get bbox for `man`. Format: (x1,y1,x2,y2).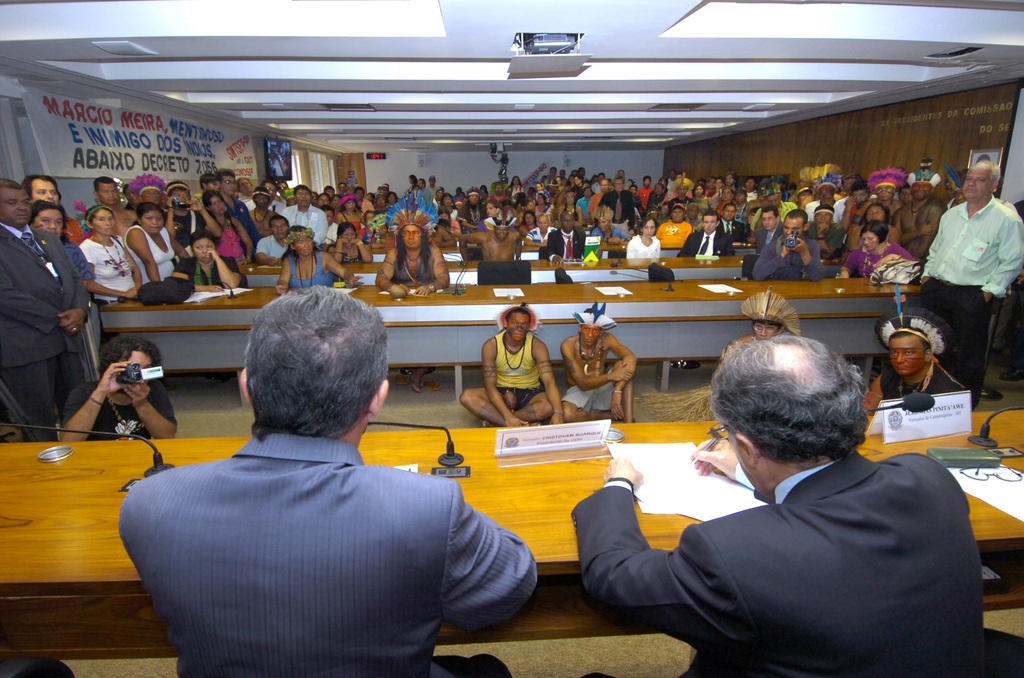
(601,172,639,223).
